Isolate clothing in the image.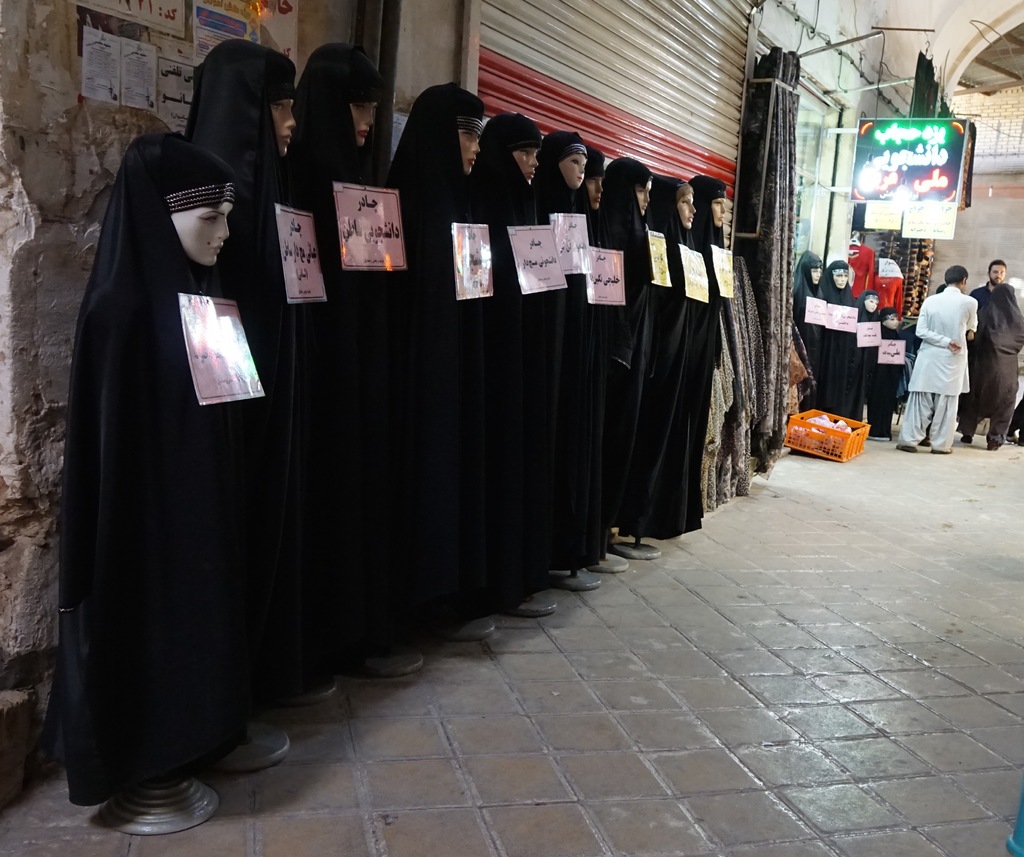
Isolated region: crop(968, 280, 990, 303).
